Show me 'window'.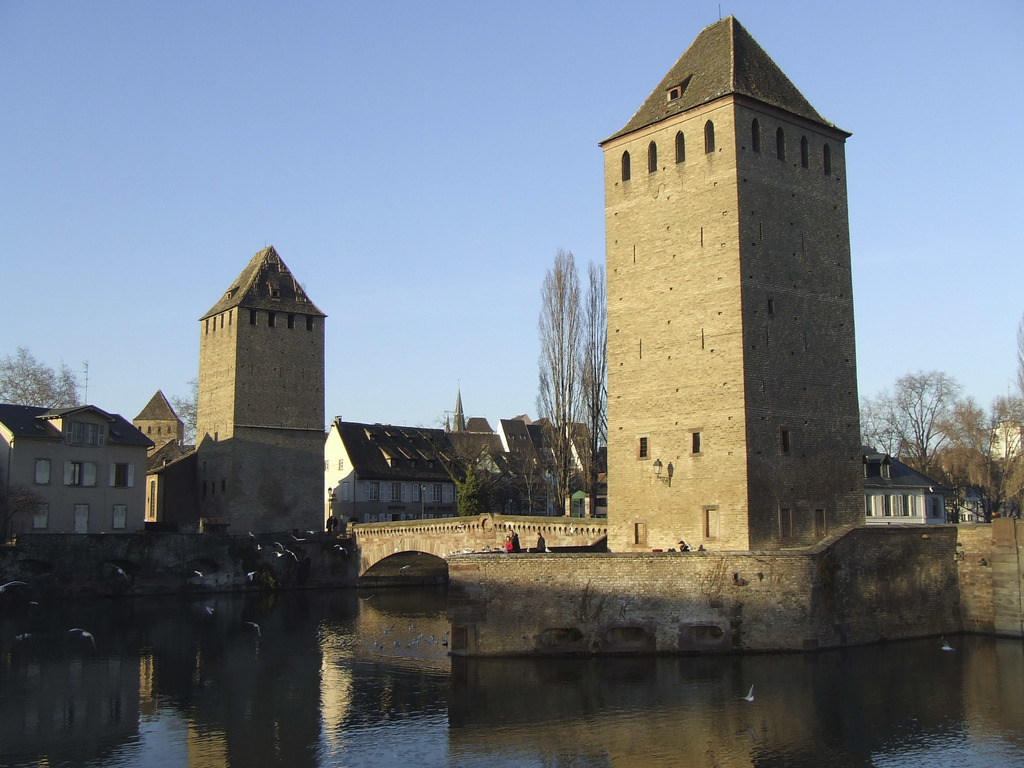
'window' is here: pyautogui.locateOnScreen(676, 137, 687, 162).
